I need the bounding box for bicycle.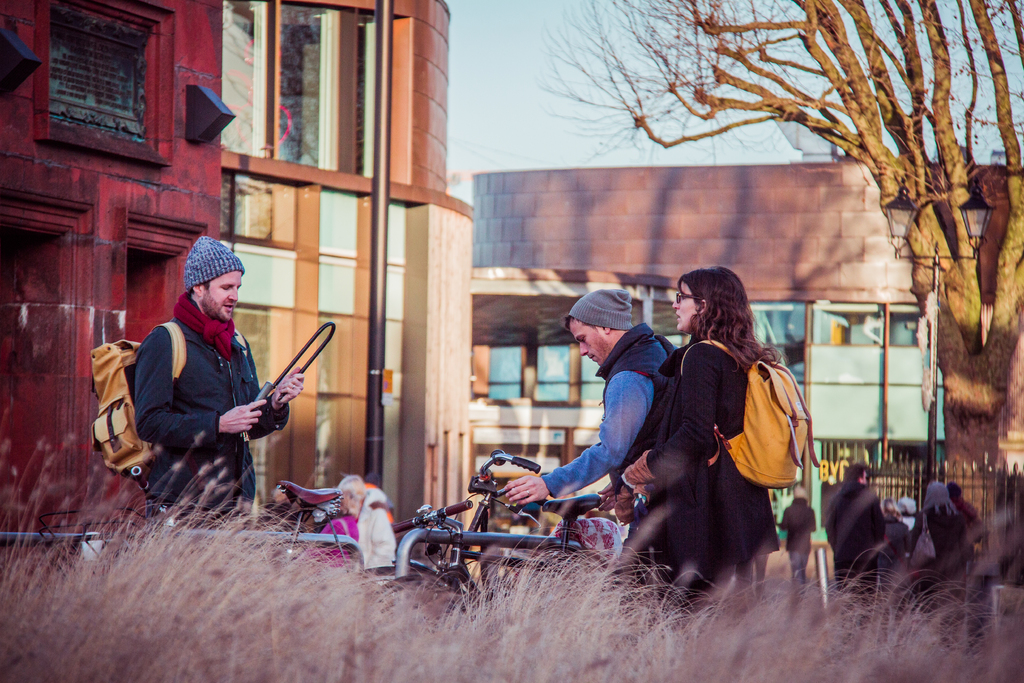
Here it is: (131,461,355,571).
